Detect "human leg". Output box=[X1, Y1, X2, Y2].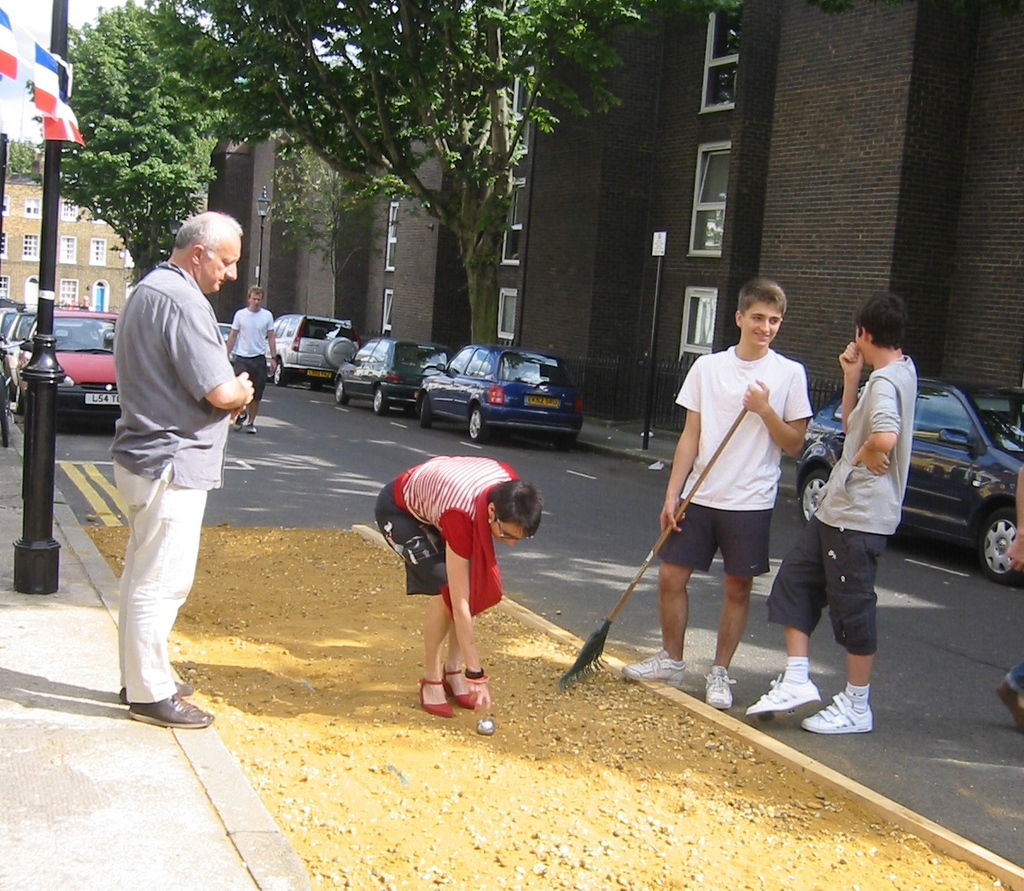
box=[247, 354, 265, 436].
